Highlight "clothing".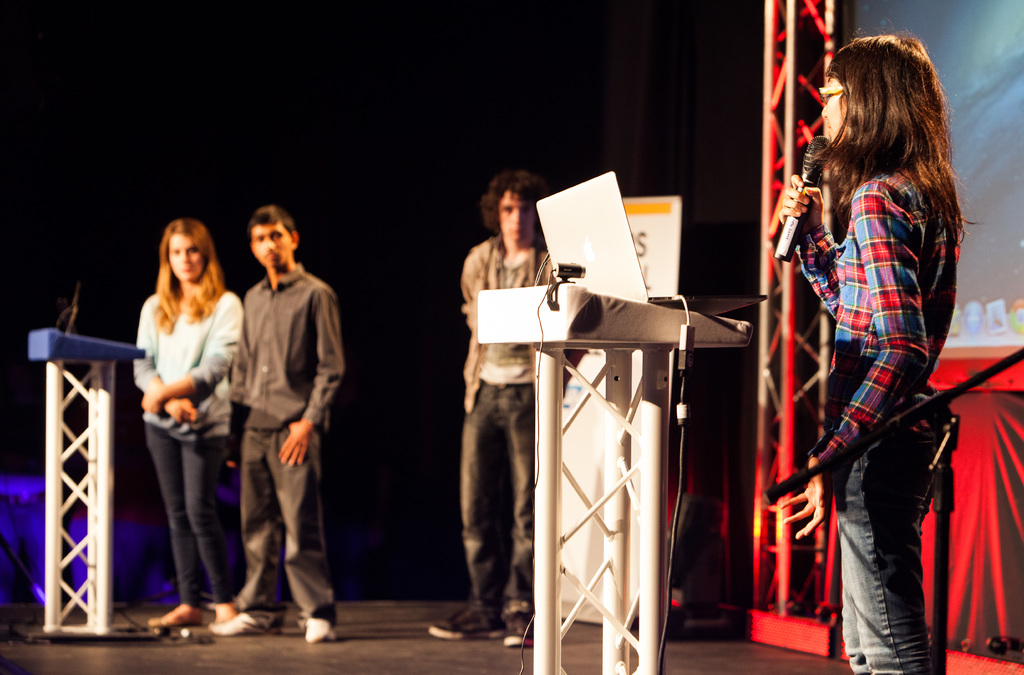
Highlighted region: region(118, 285, 246, 612).
